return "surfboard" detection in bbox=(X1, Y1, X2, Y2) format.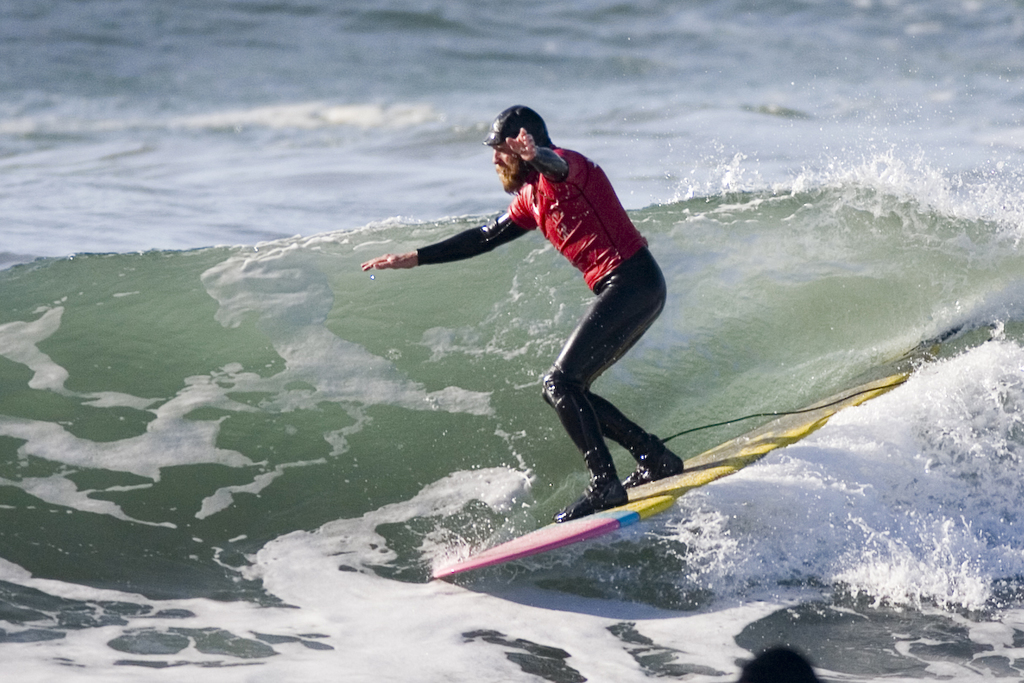
bbox=(426, 335, 945, 580).
